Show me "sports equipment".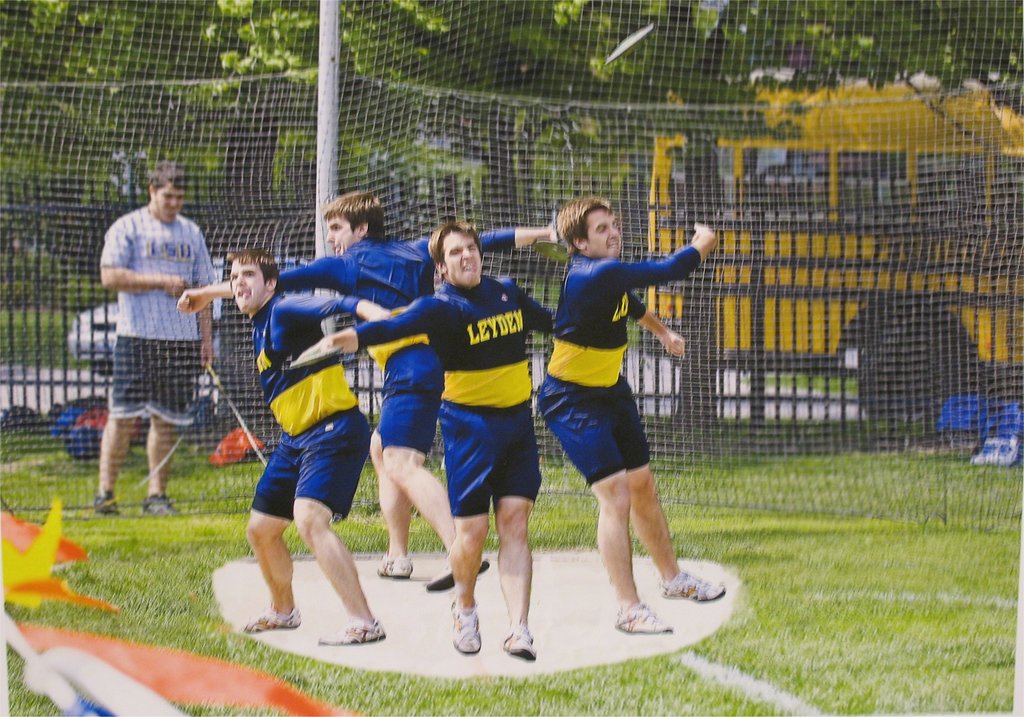
"sports equipment" is here: <region>319, 616, 387, 643</region>.
